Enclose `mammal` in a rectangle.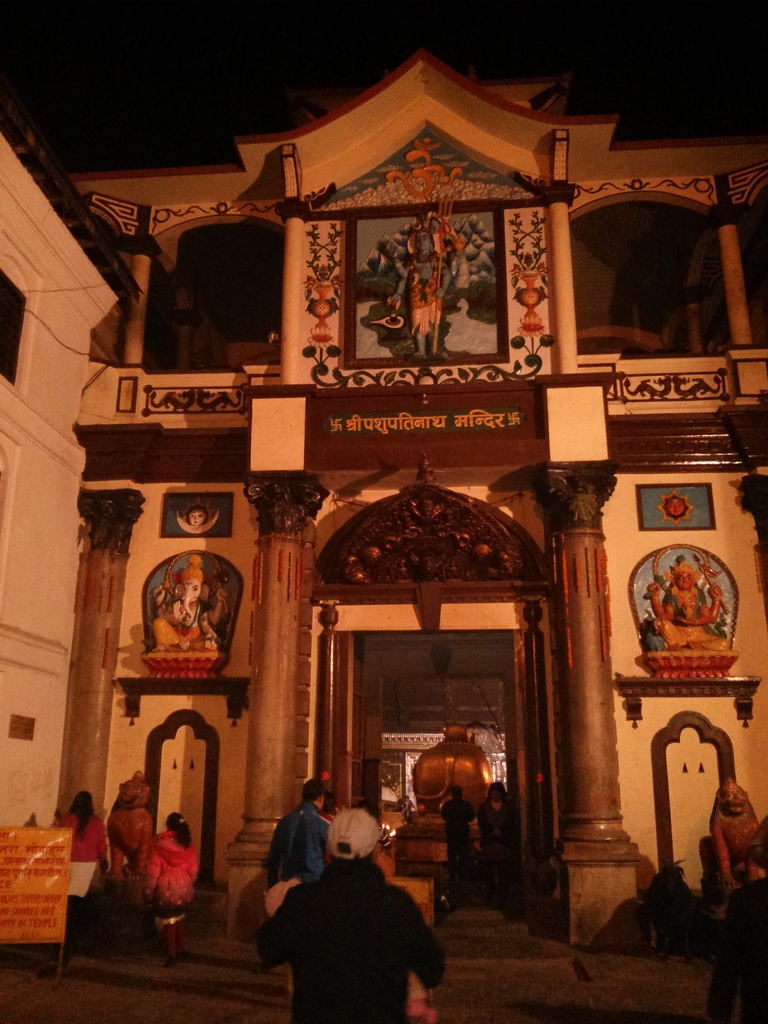
box=[62, 792, 104, 932].
